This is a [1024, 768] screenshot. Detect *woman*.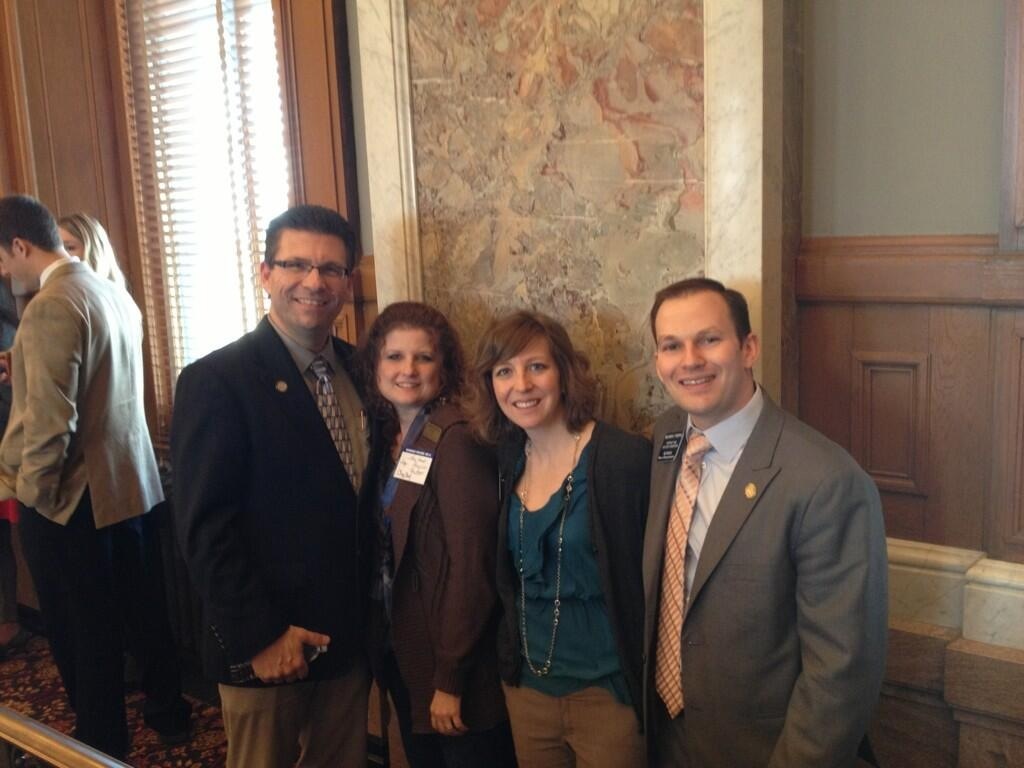
box=[457, 315, 638, 754].
